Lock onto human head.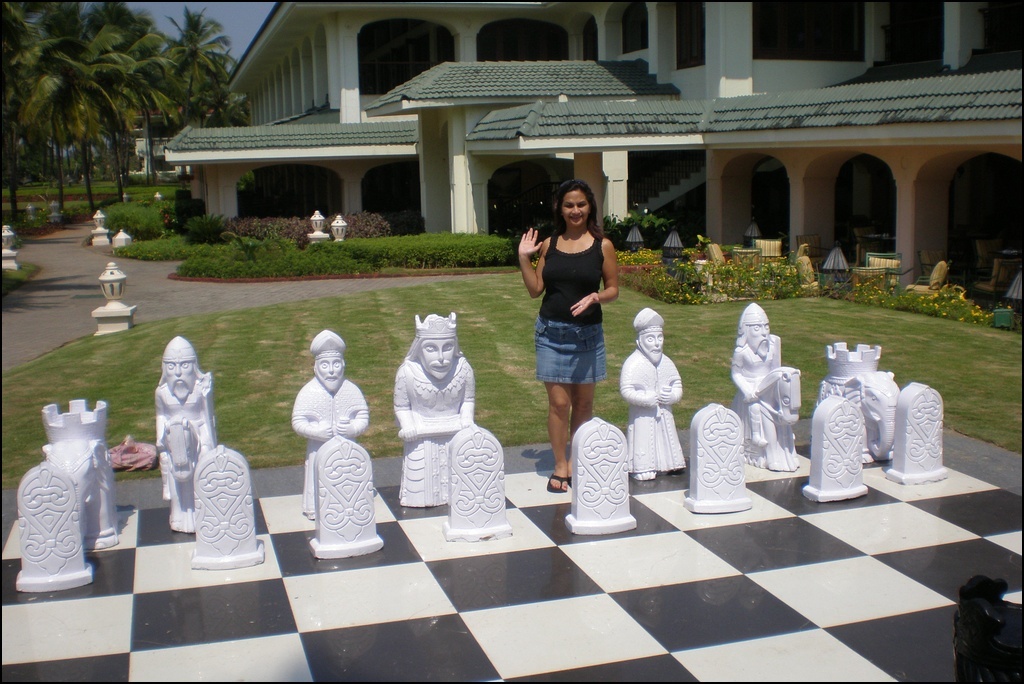
Locked: bbox=(552, 180, 606, 241).
